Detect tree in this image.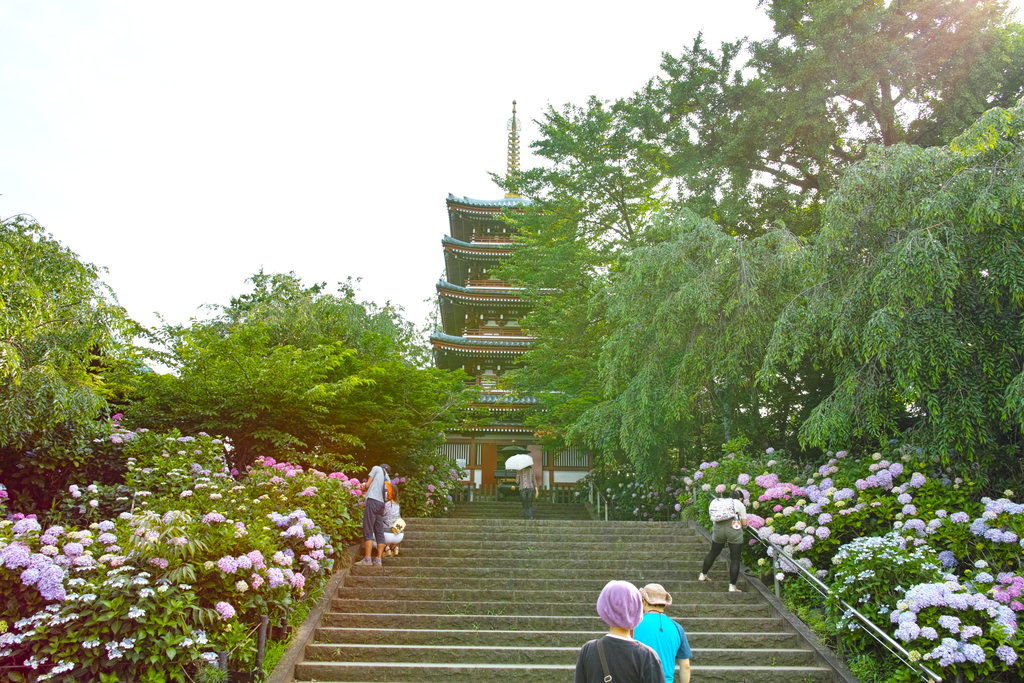
Detection: <box>0,210,150,519</box>.
